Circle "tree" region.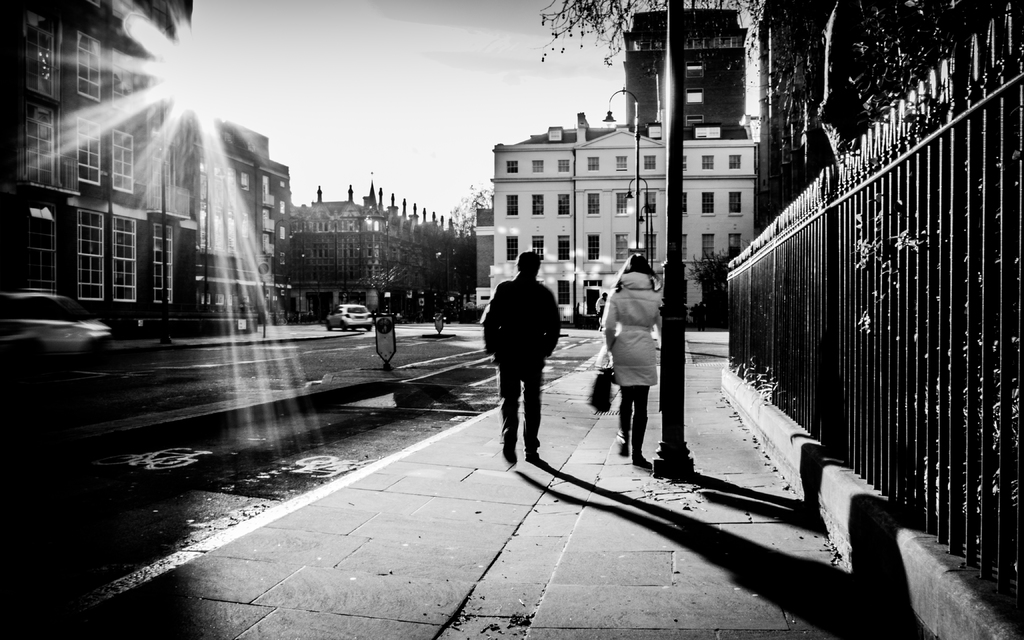
Region: <bbox>539, 0, 1023, 158</bbox>.
